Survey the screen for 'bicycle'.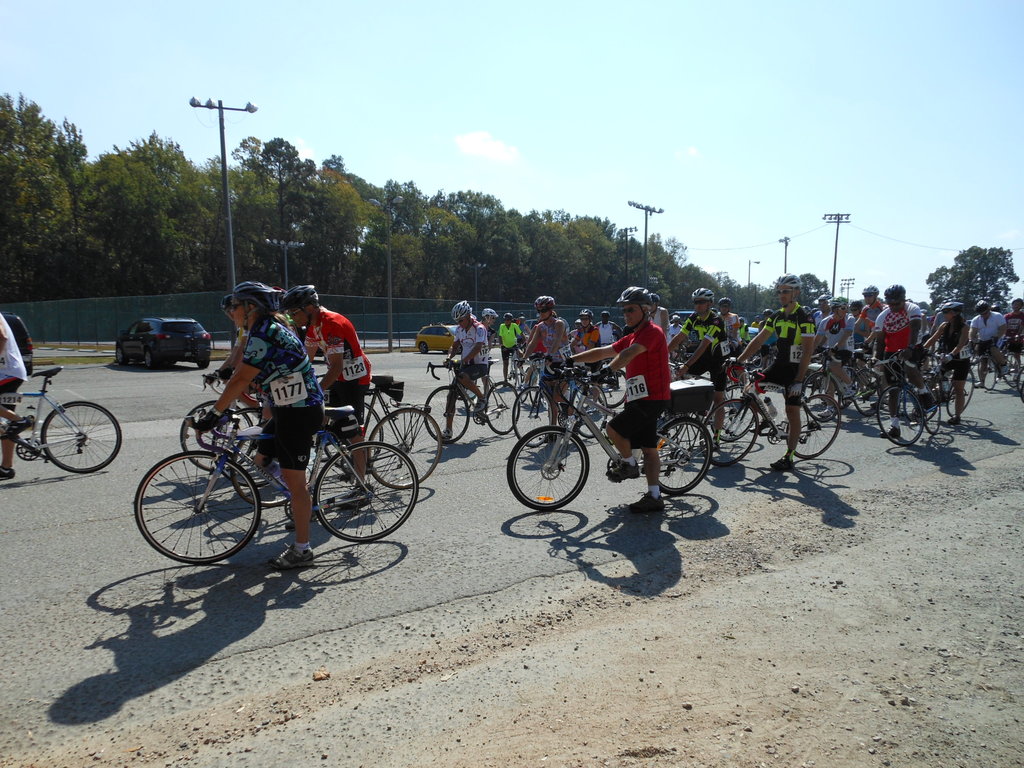
Survey found: left=134, top=412, right=430, bottom=572.
